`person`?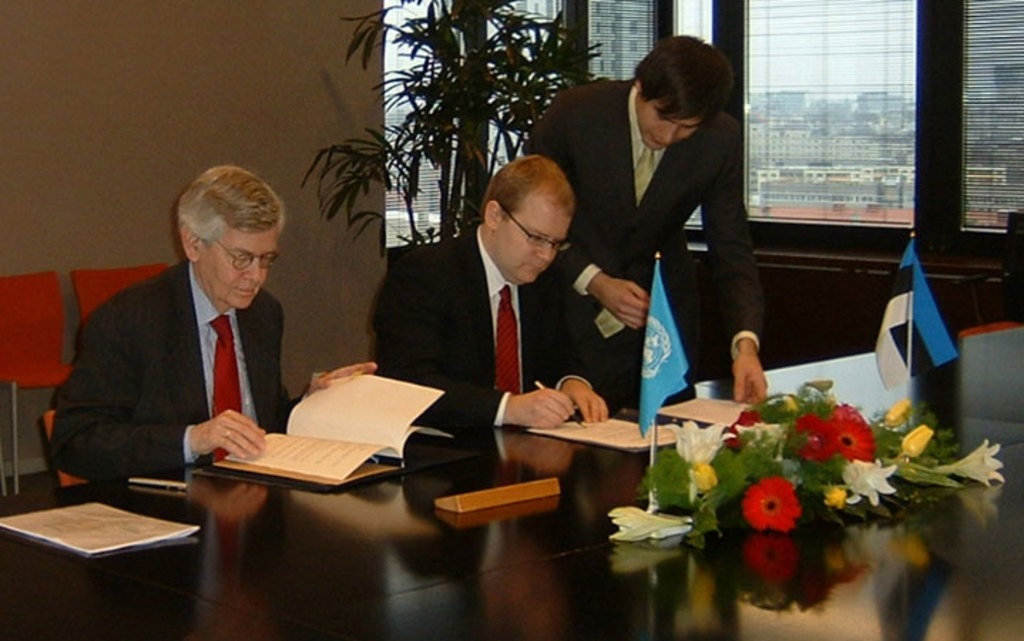
(left=521, top=37, right=766, bottom=407)
